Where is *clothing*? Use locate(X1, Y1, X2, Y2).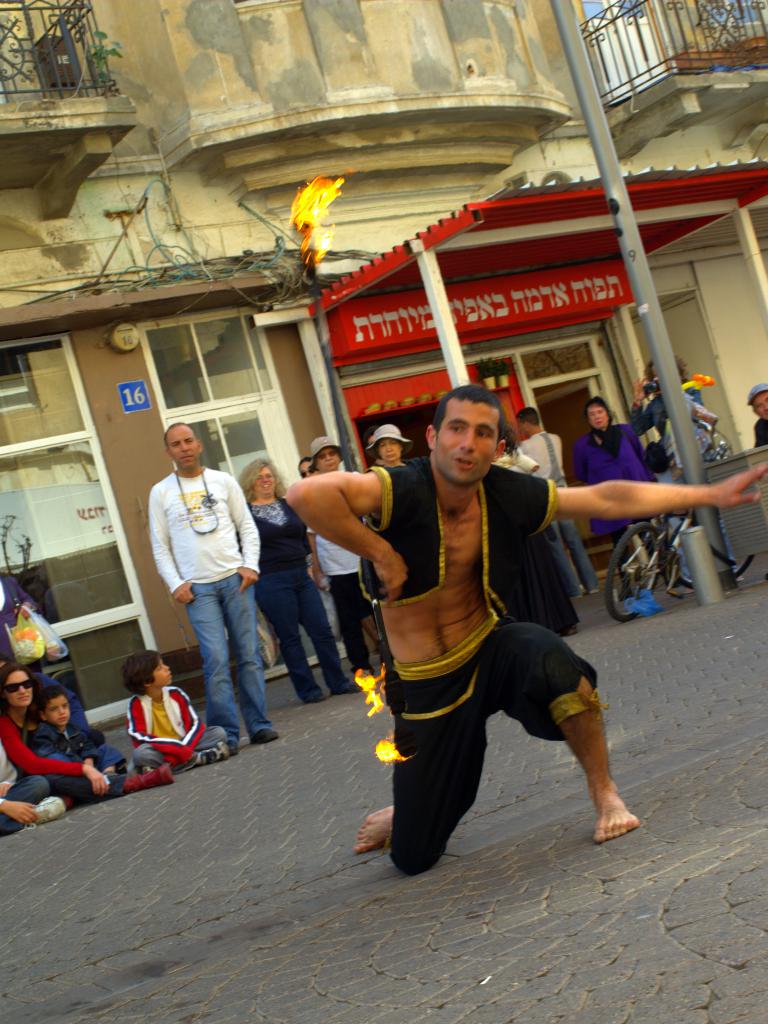
locate(570, 415, 658, 584).
